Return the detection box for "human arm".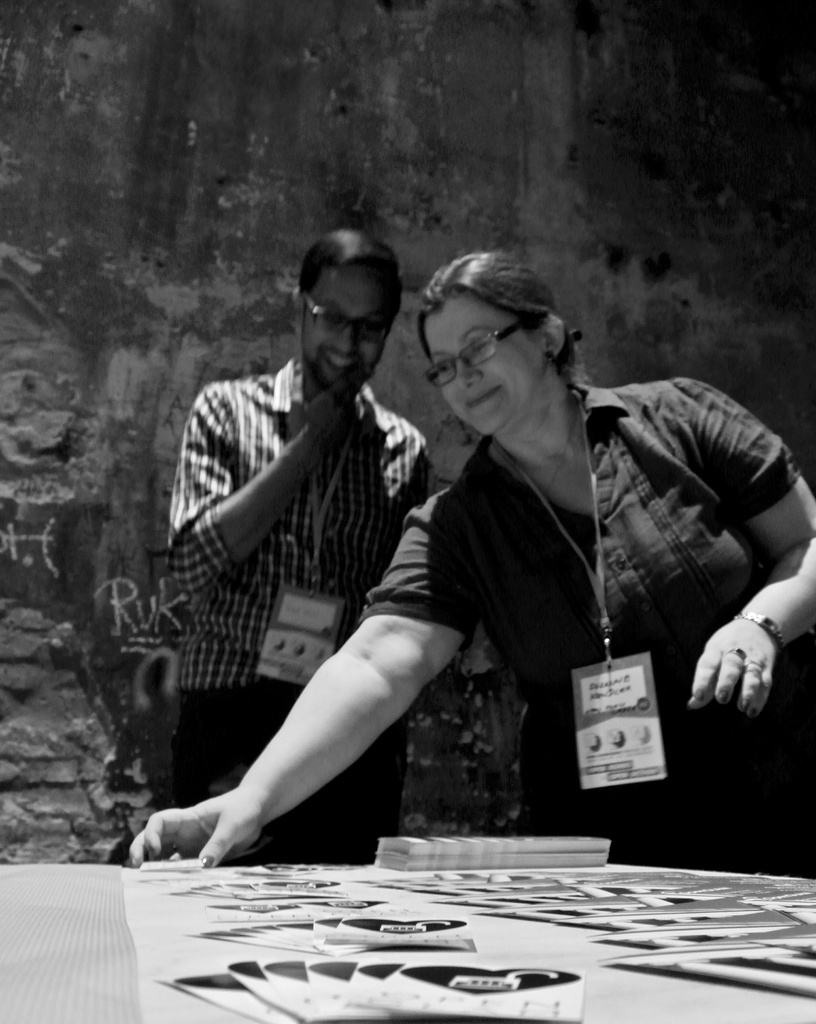
detection(171, 373, 362, 590).
